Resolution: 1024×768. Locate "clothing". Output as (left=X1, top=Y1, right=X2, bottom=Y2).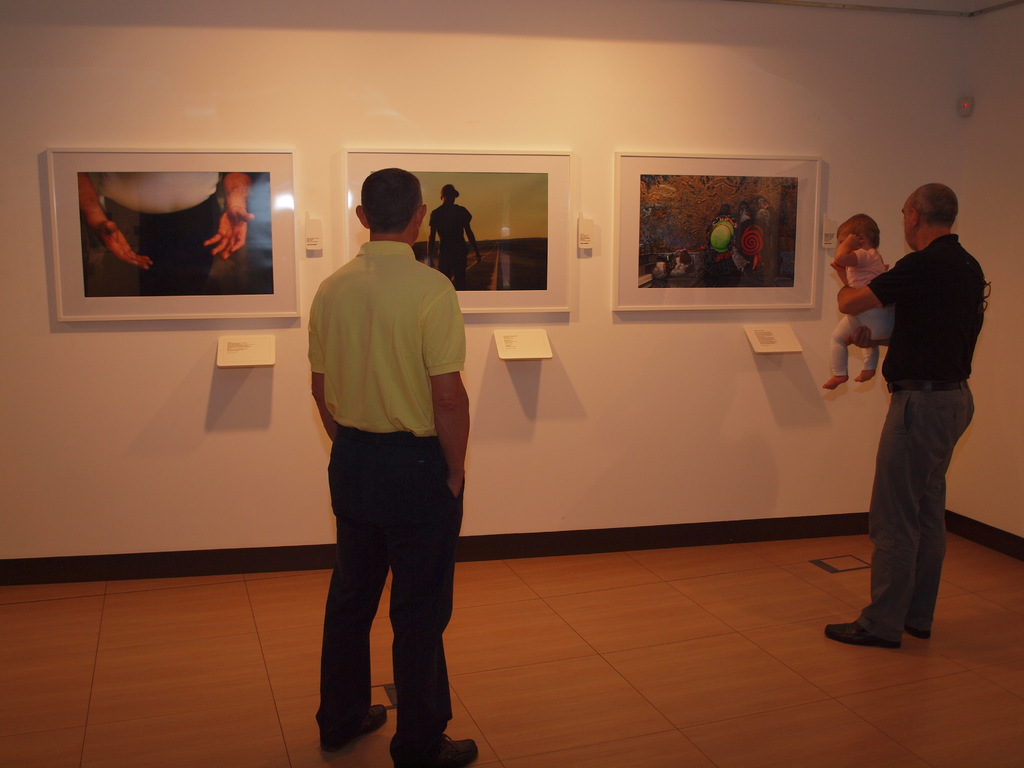
(left=832, top=245, right=893, bottom=383).
